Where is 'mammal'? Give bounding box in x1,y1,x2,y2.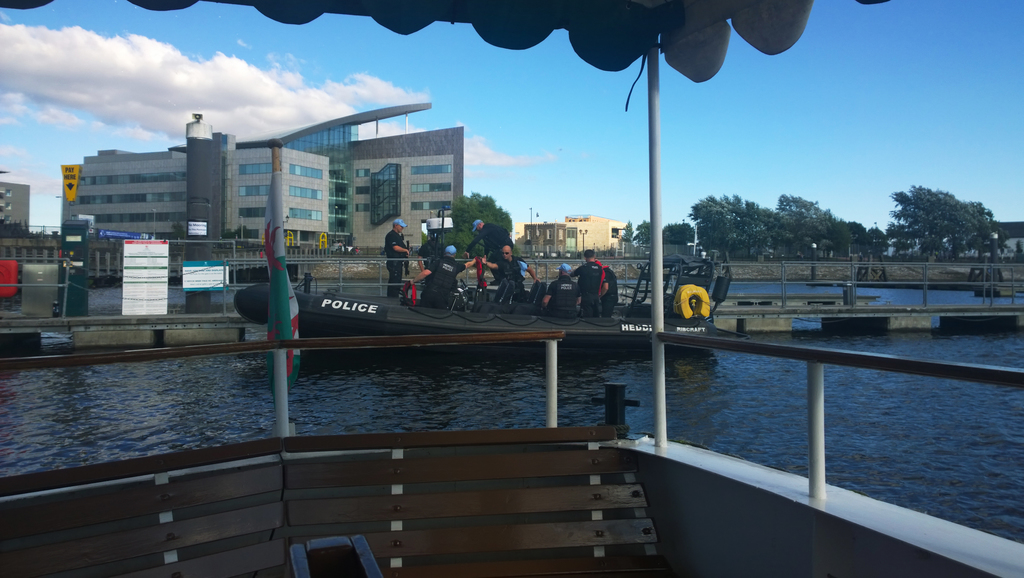
478,244,540,300.
